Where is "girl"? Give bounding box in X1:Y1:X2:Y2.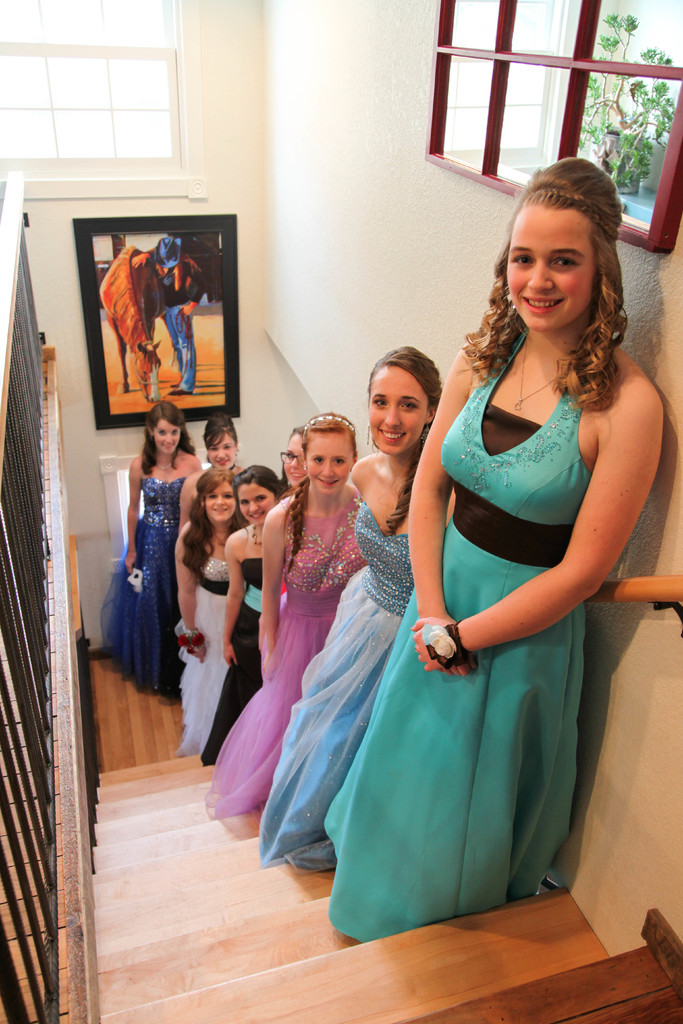
95:401:192:705.
